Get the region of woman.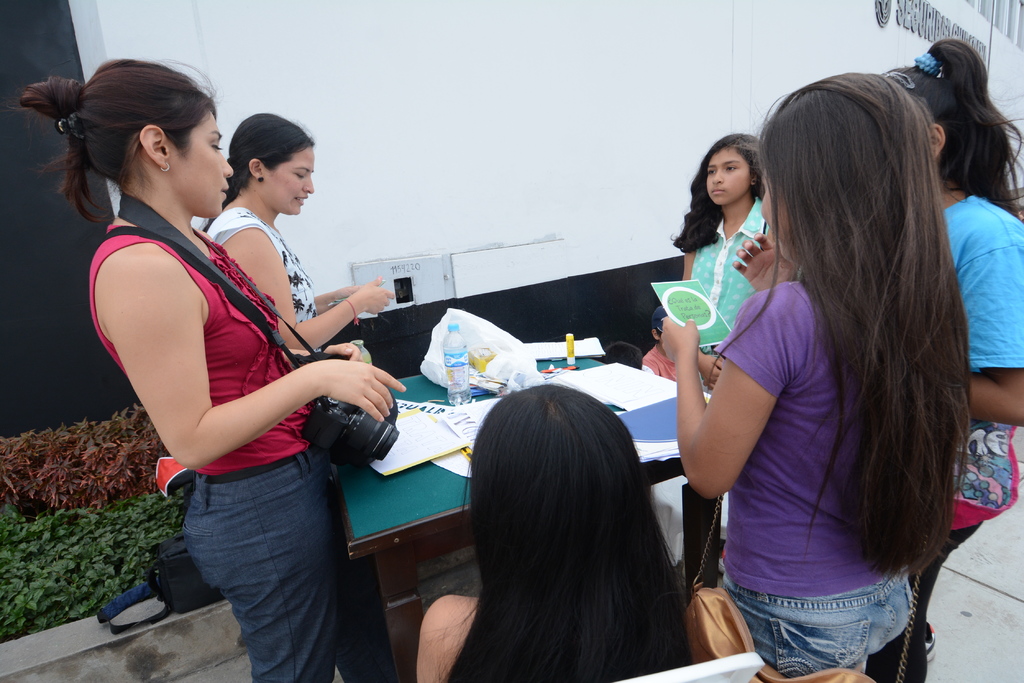
pyautogui.locateOnScreen(204, 106, 412, 356).
